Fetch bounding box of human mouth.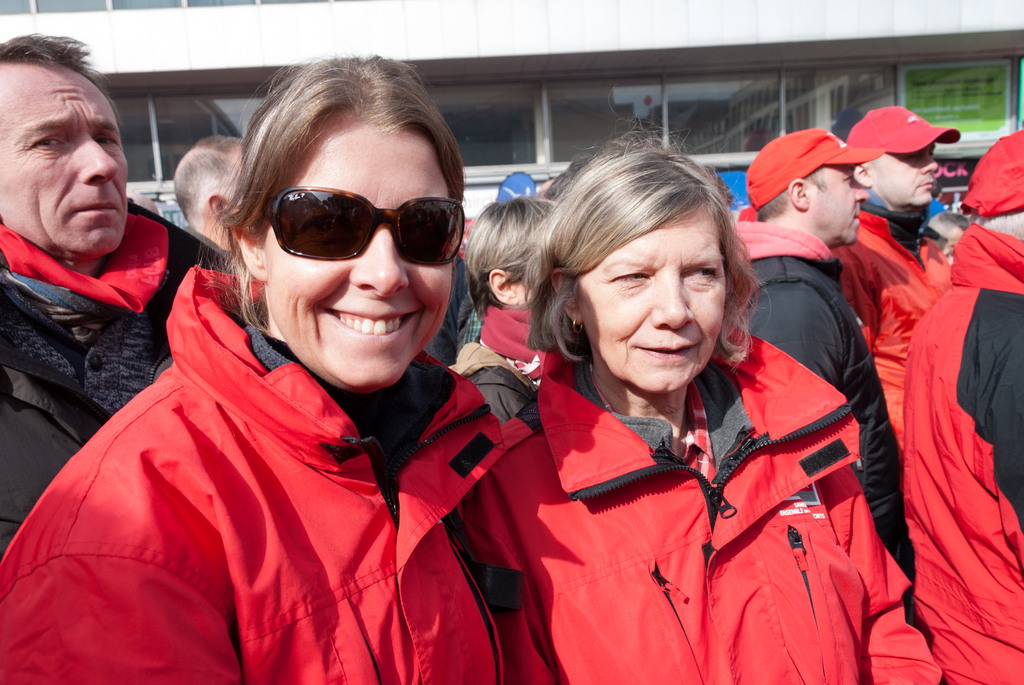
Bbox: locate(914, 174, 936, 200).
